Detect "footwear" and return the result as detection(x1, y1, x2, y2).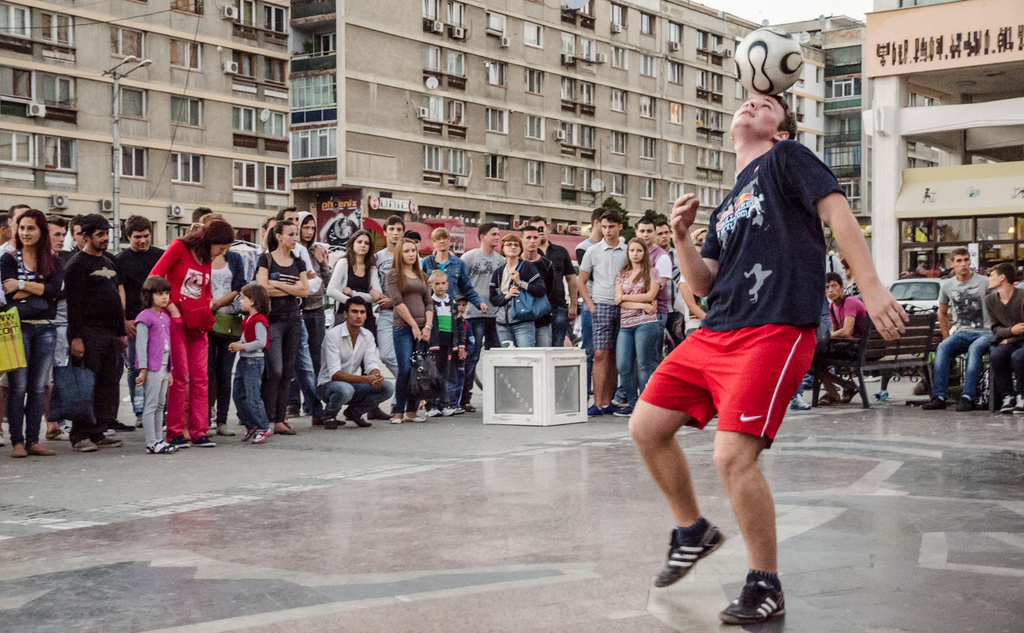
detection(346, 408, 374, 429).
